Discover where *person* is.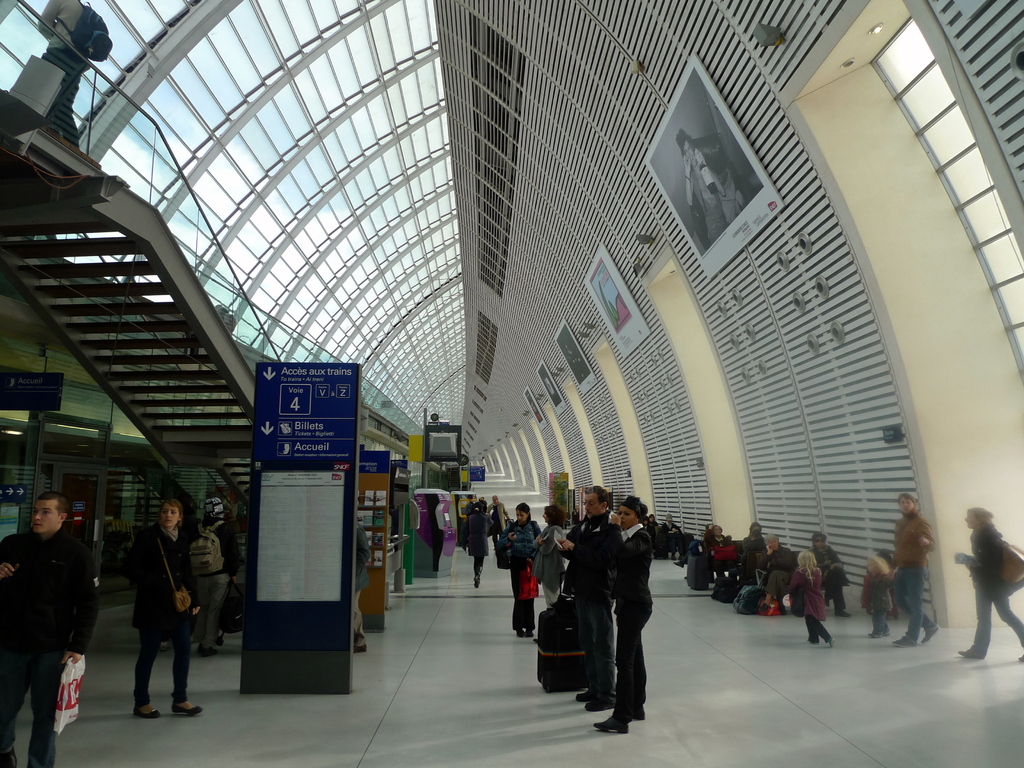
Discovered at 744, 531, 769, 594.
